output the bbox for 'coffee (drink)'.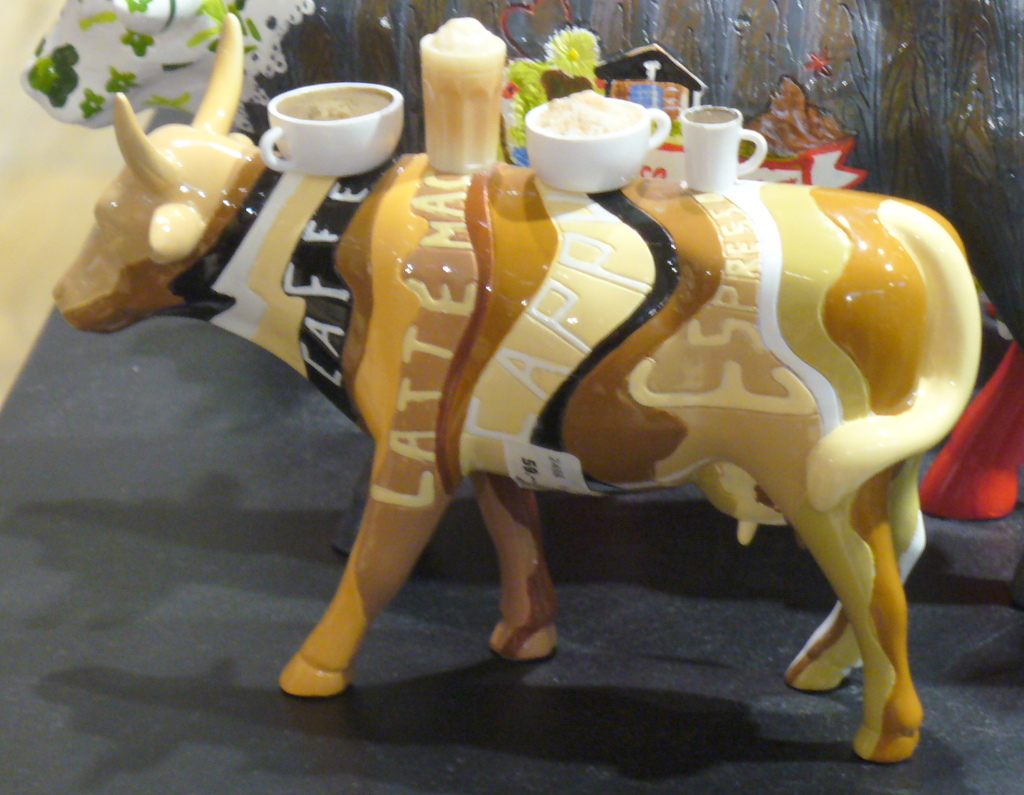
246,65,390,165.
